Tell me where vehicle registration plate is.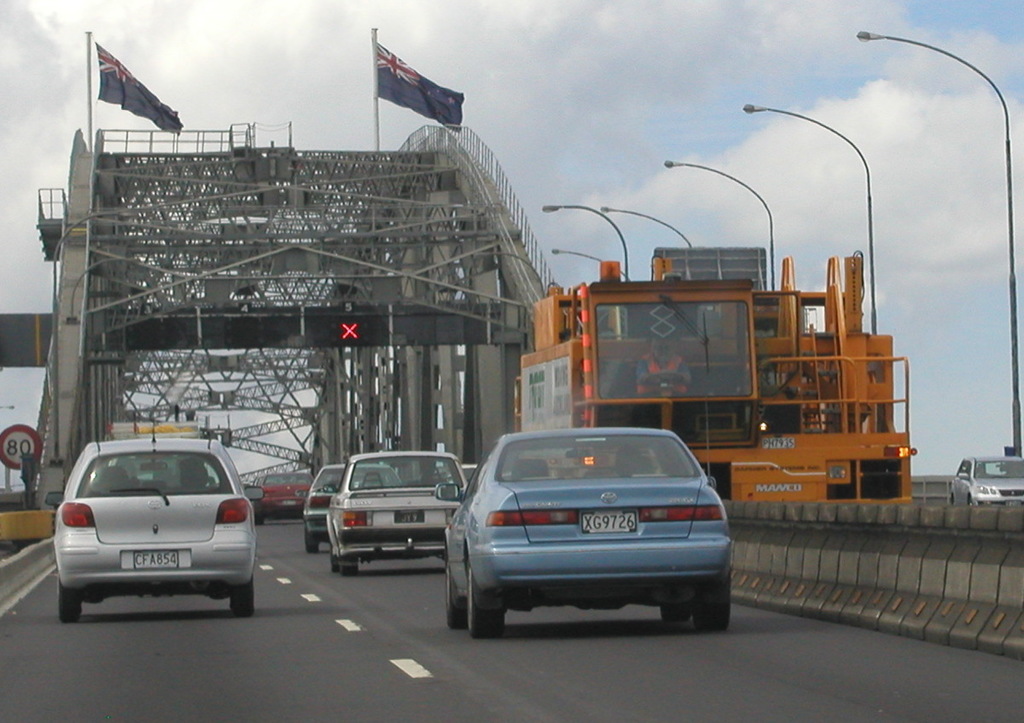
vehicle registration plate is at bbox(583, 508, 639, 534).
